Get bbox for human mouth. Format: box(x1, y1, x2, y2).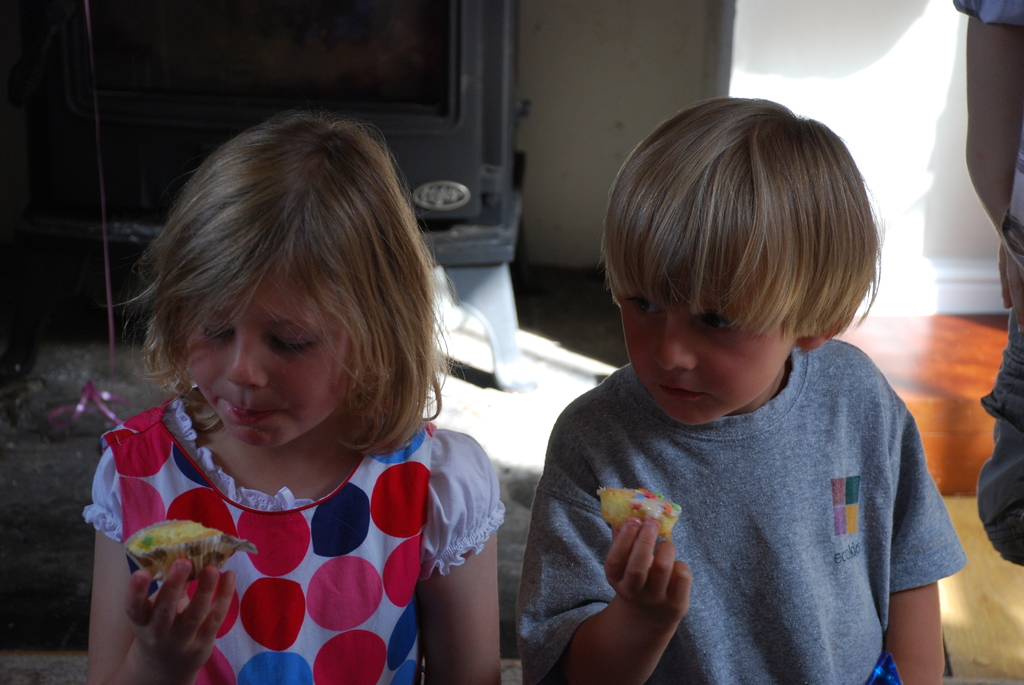
box(659, 383, 711, 402).
